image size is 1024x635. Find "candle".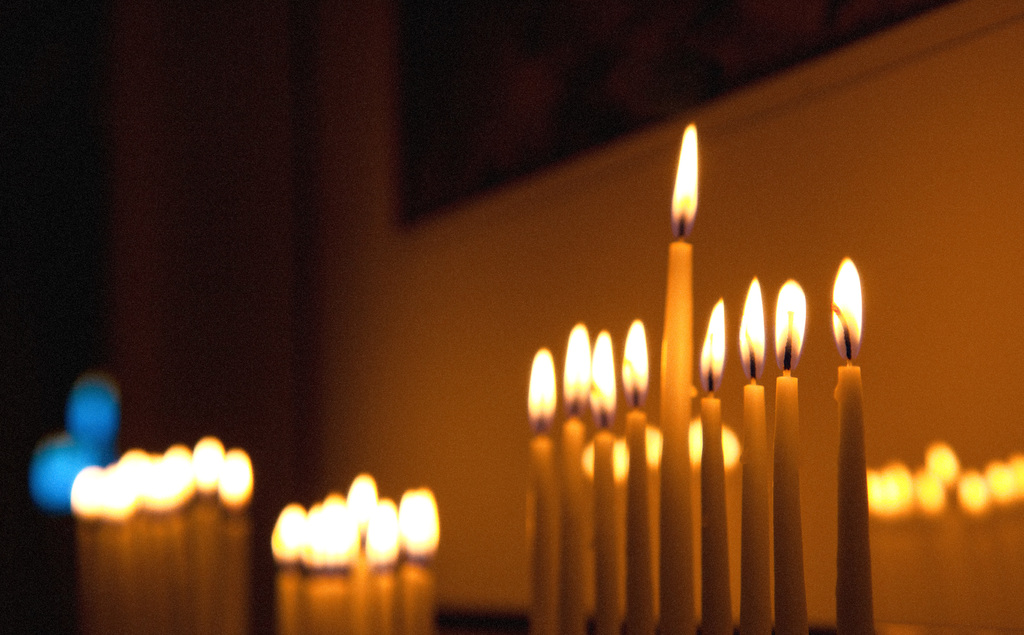
(left=665, top=126, right=699, bottom=634).
